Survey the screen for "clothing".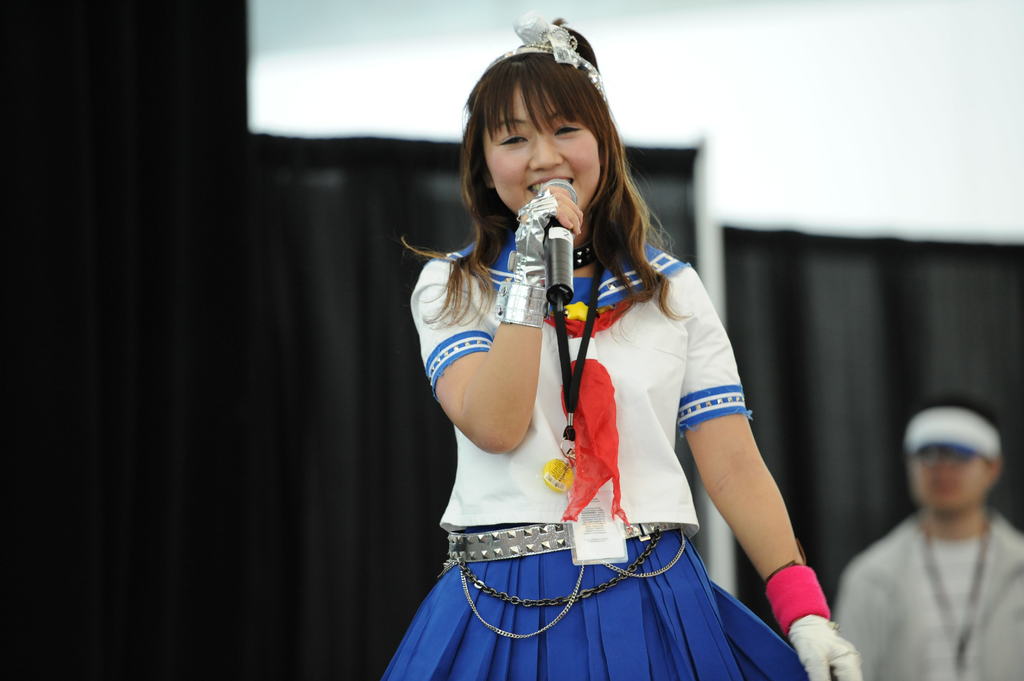
Survey found: <region>847, 508, 1023, 677</region>.
